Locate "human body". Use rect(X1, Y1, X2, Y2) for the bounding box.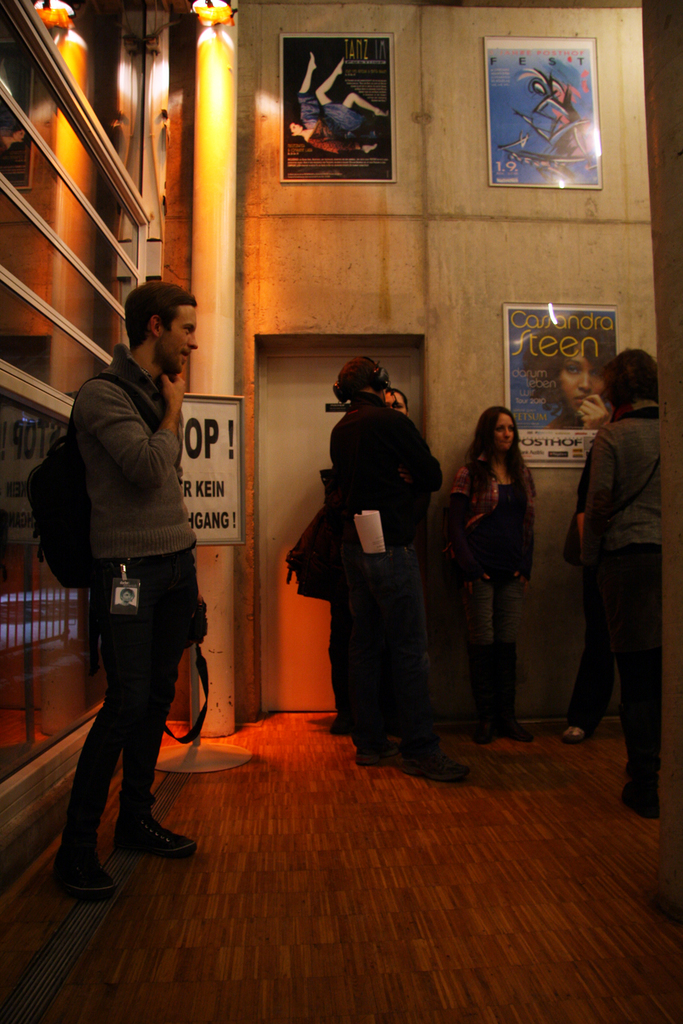
rect(443, 444, 541, 734).
